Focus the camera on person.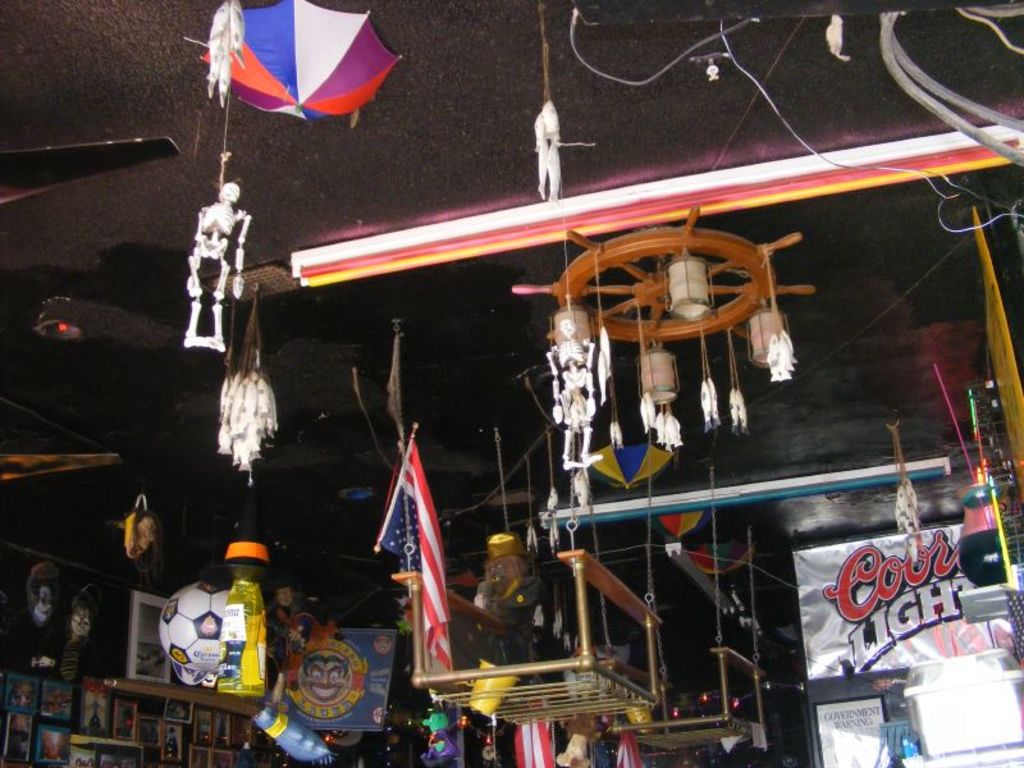
Focus region: l=22, t=564, r=58, b=628.
